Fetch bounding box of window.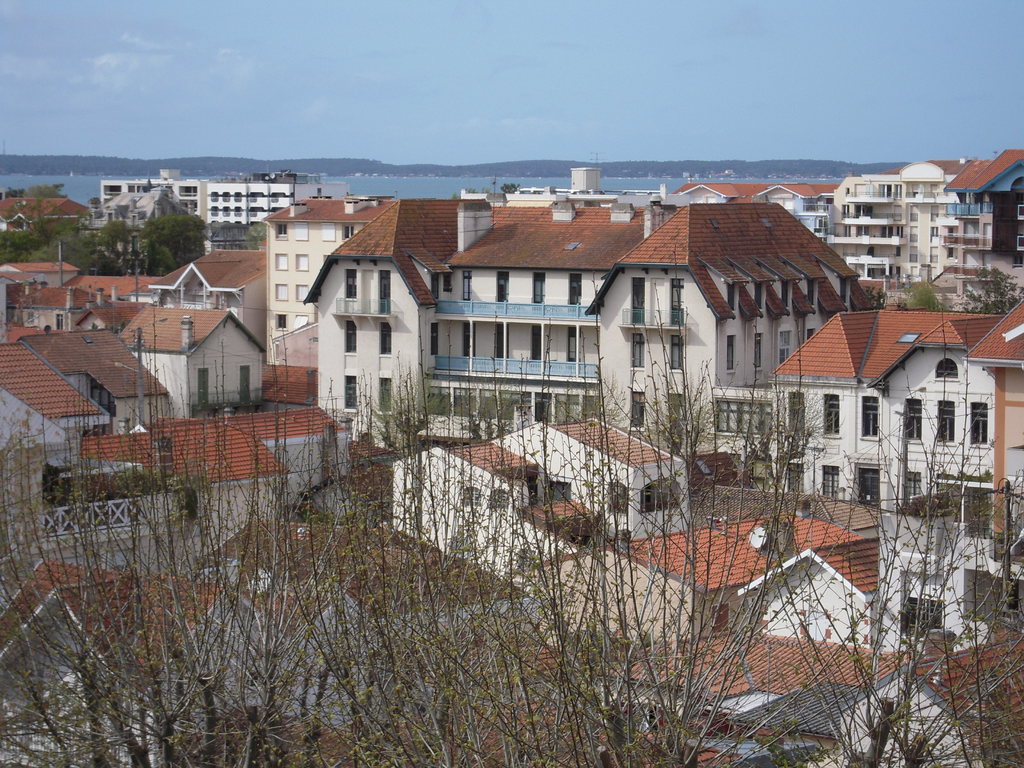
Bbox: [294,282,309,304].
